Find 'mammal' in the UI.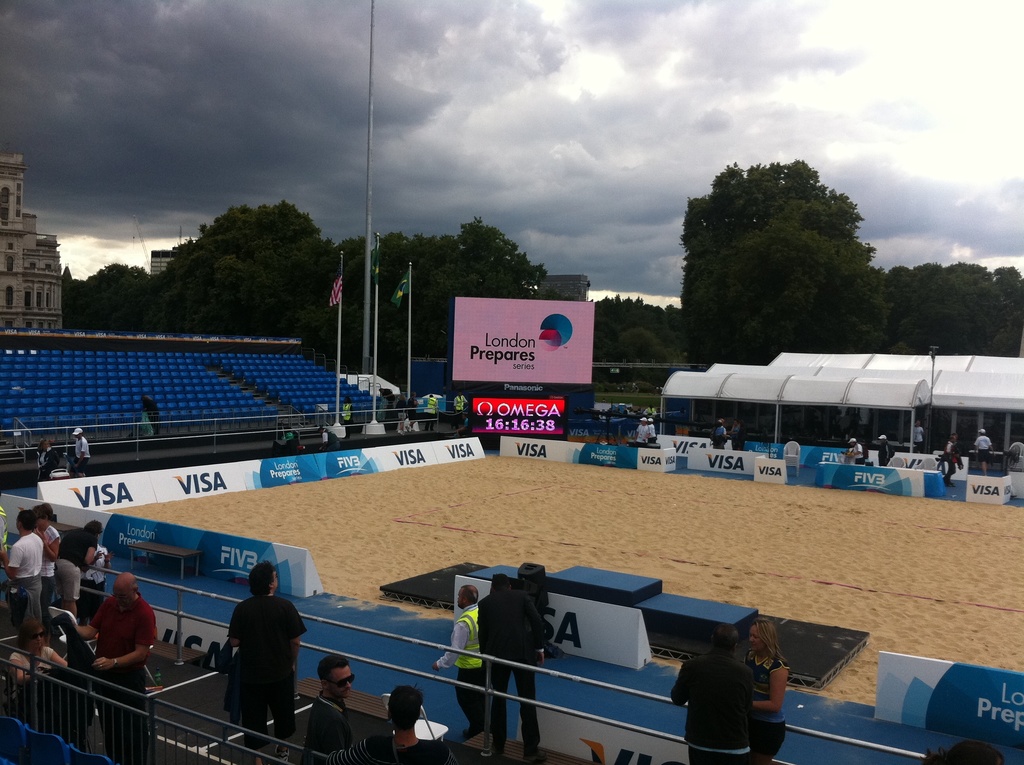
UI element at <box>743,616,792,764</box>.
